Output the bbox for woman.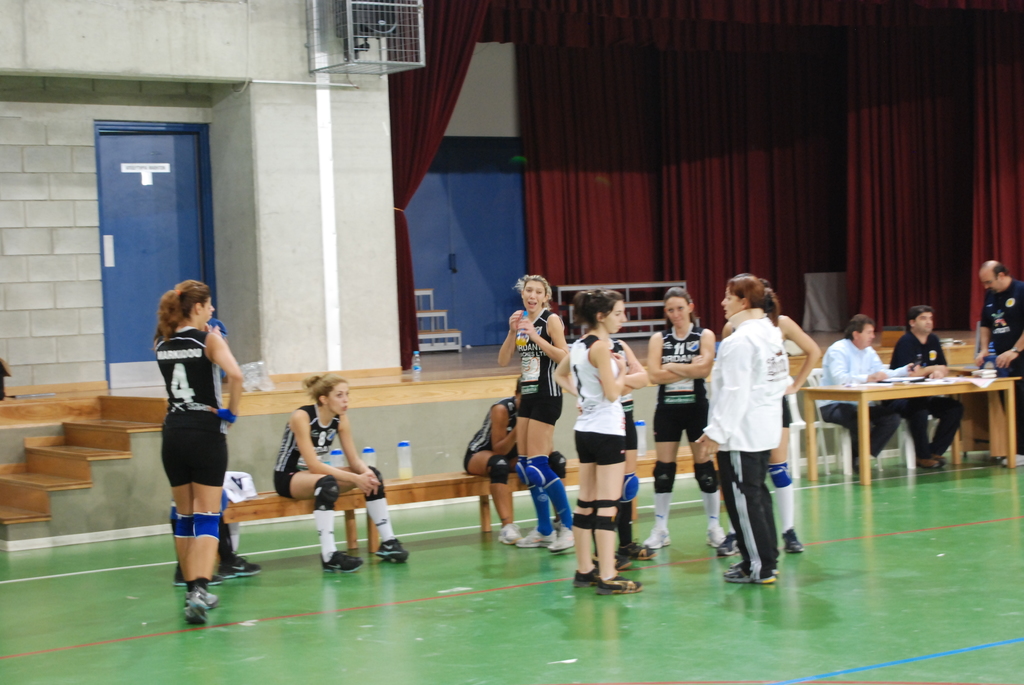
bbox(692, 270, 792, 585).
